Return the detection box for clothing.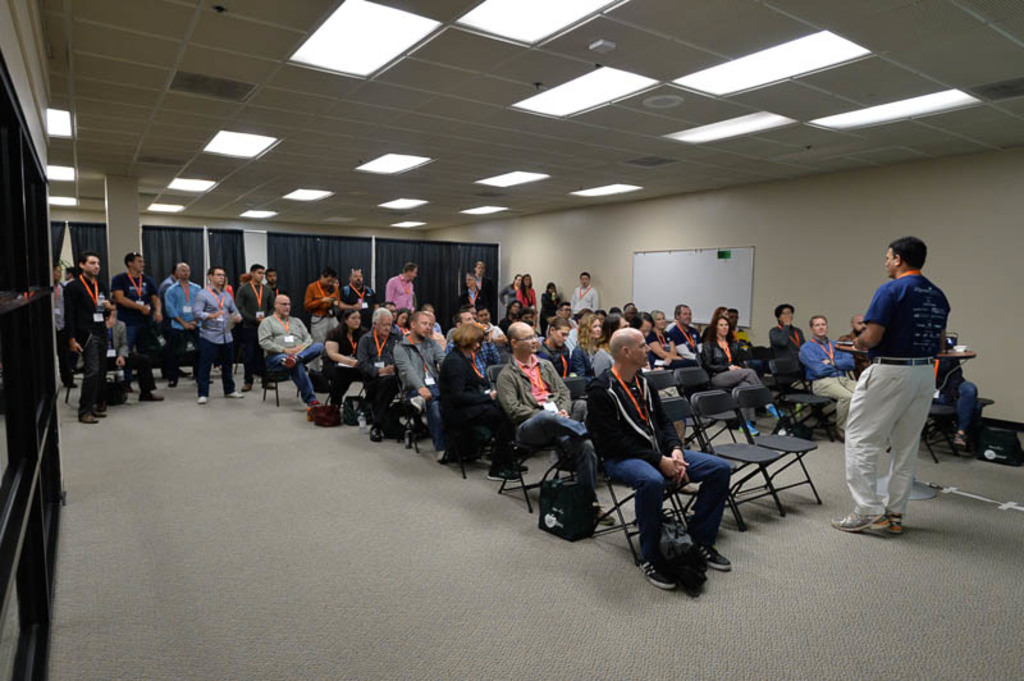
crop(695, 335, 783, 421).
